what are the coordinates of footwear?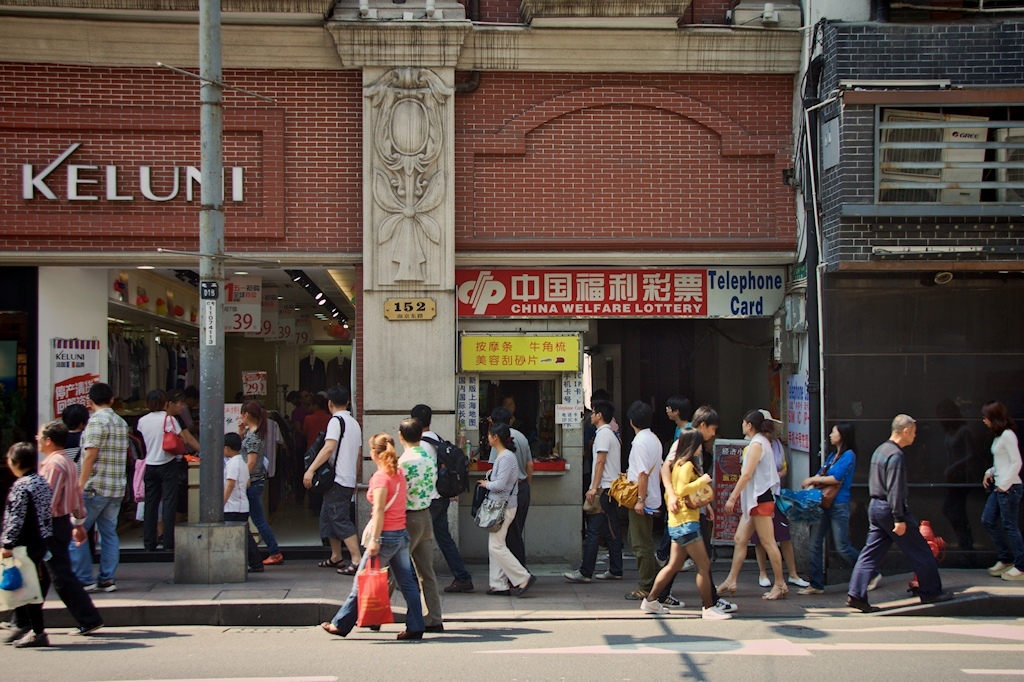
(x1=659, y1=594, x2=687, y2=609).
